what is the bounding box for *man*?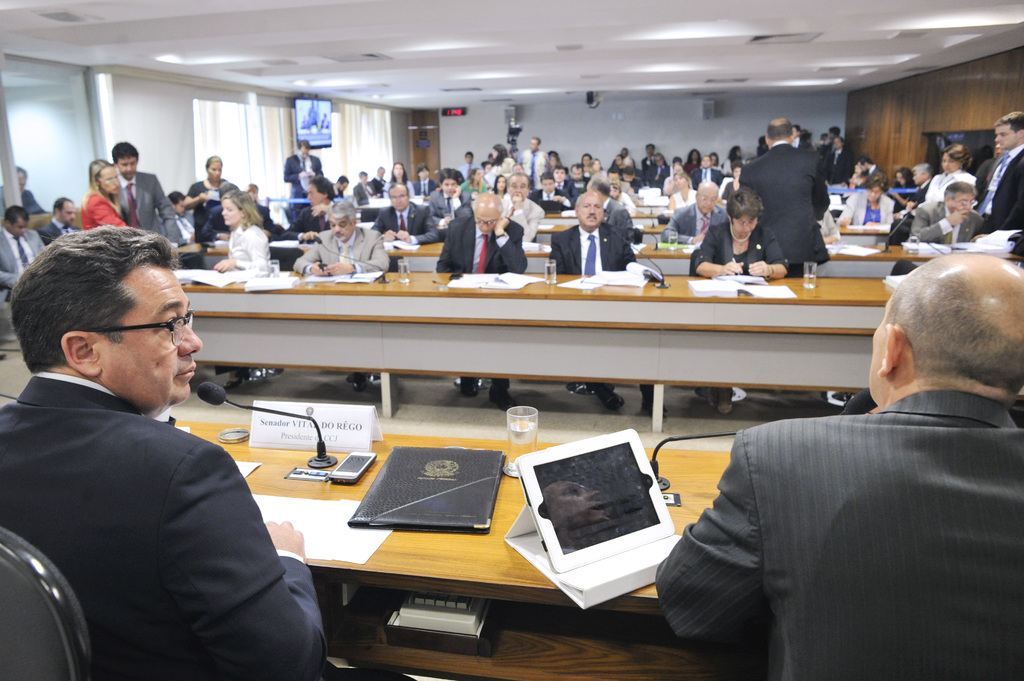
0:206:46:301.
